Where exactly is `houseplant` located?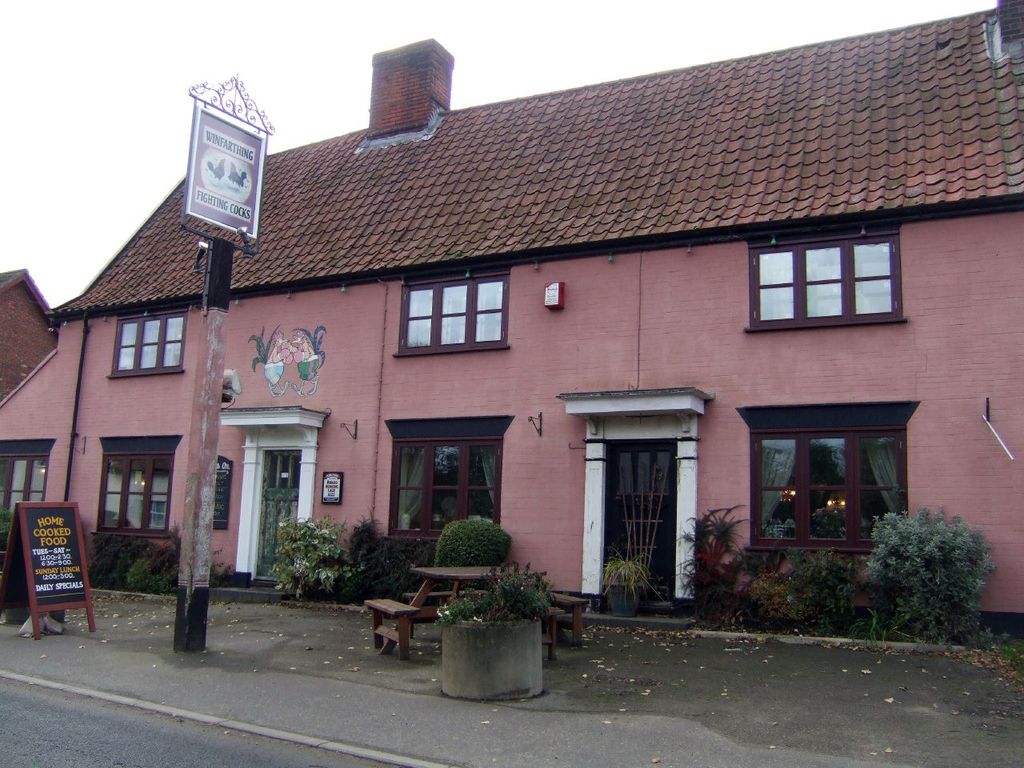
Its bounding box is <region>683, 507, 747, 622</region>.
